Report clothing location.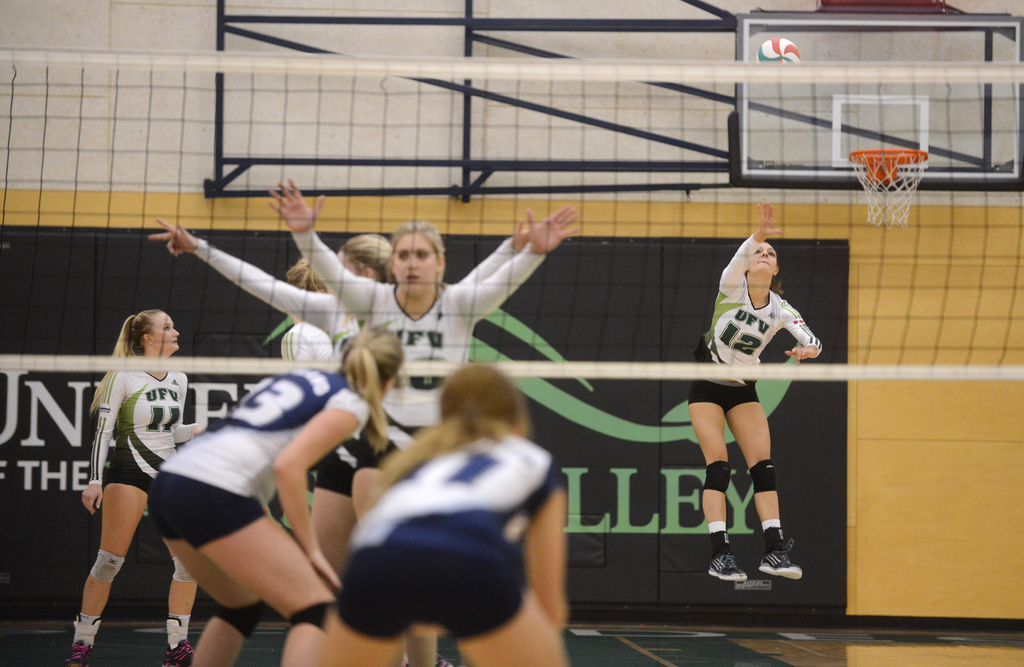
Report: (196, 235, 519, 503).
